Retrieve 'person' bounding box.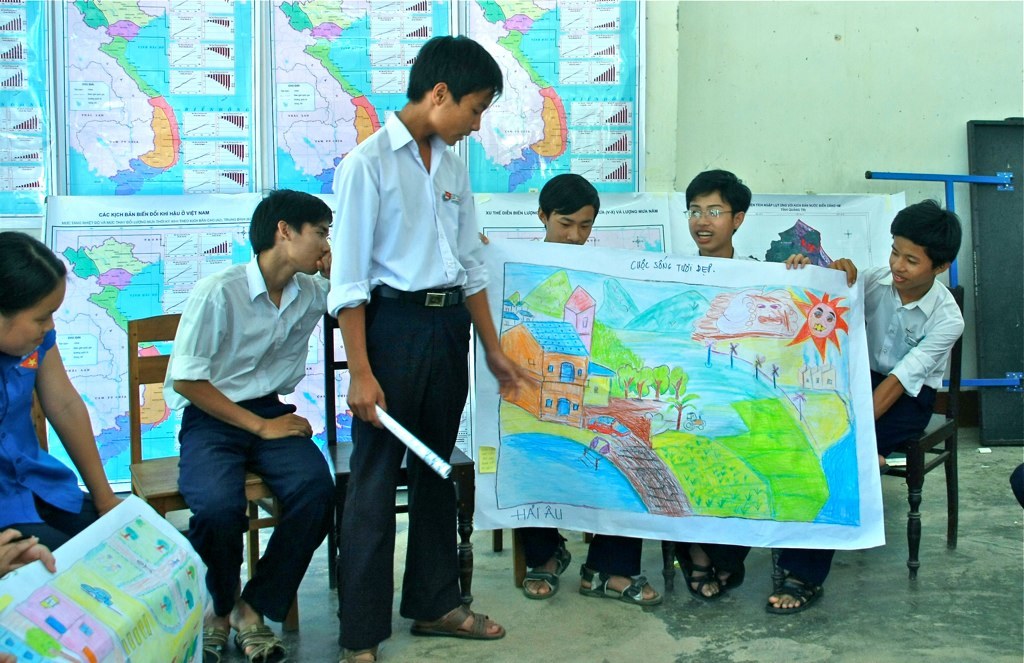
Bounding box: [x1=0, y1=232, x2=126, y2=554].
